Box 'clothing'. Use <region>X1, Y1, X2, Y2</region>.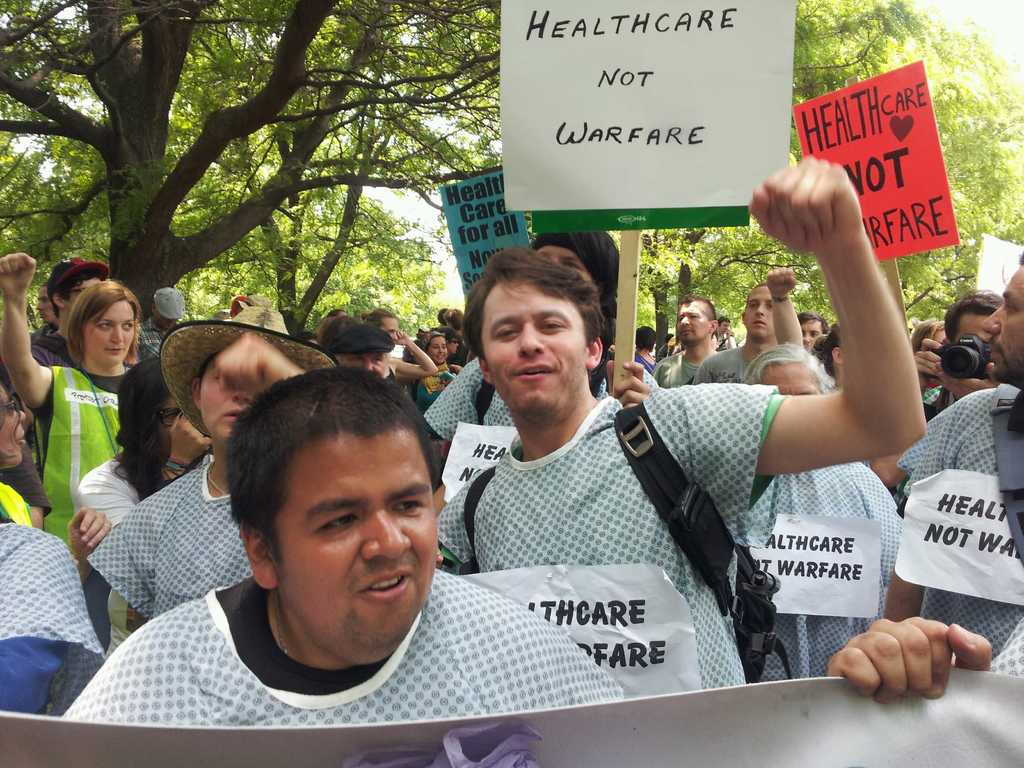
<region>76, 452, 177, 653</region>.
